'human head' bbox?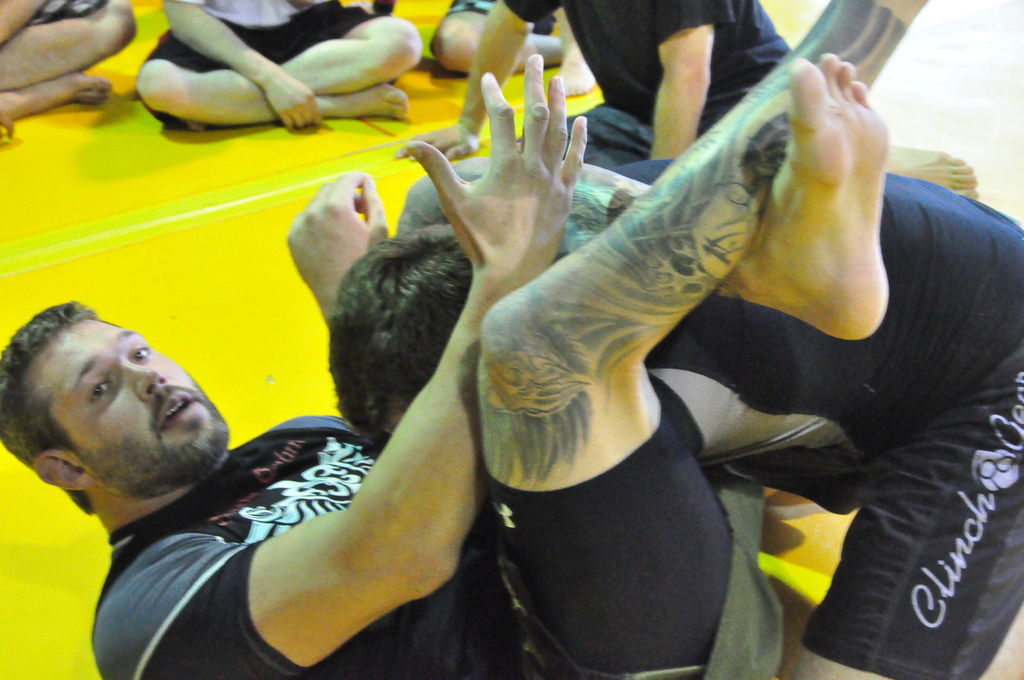
bbox=(3, 305, 229, 522)
